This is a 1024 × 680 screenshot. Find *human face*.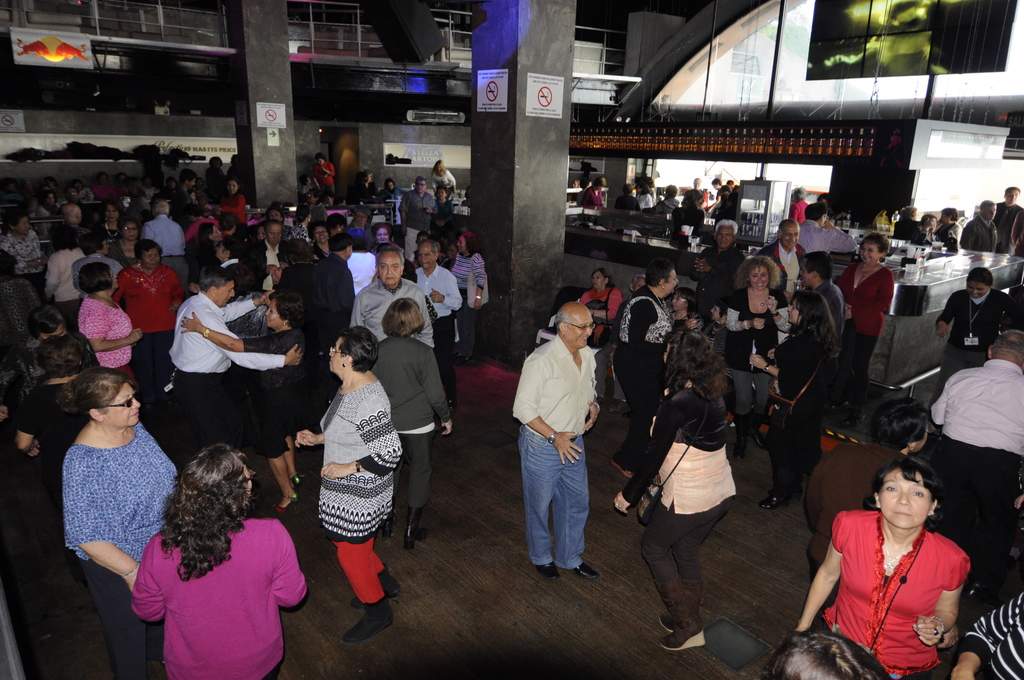
Bounding box: crop(323, 332, 348, 371).
